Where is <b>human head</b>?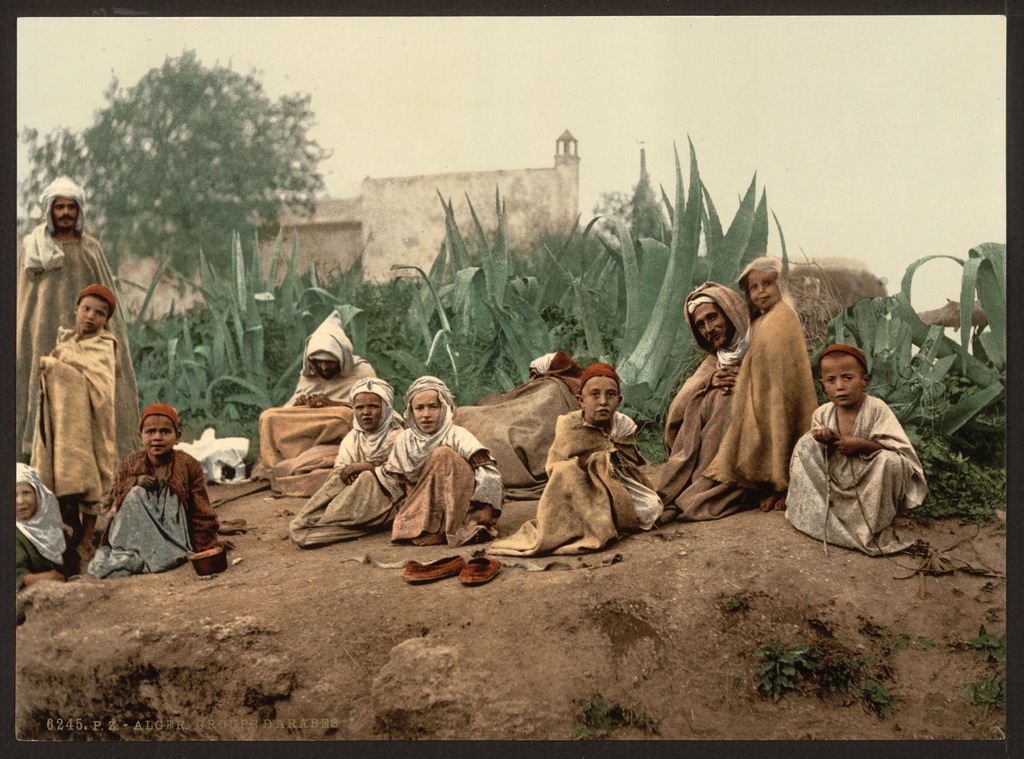
(72,284,118,332).
